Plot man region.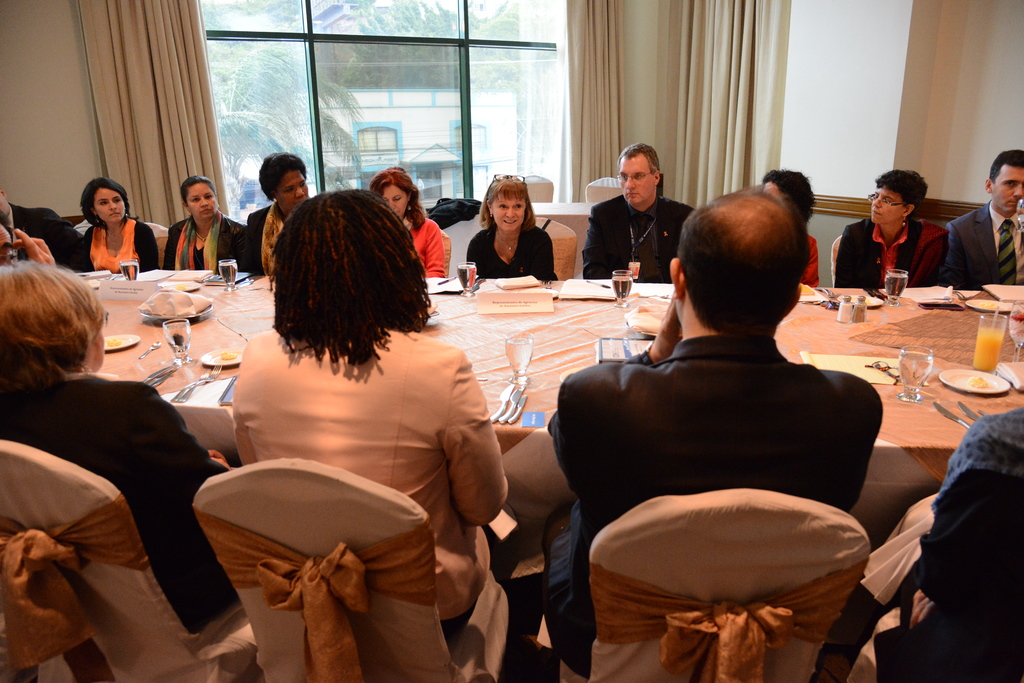
Plotted at bbox=(929, 147, 1023, 287).
